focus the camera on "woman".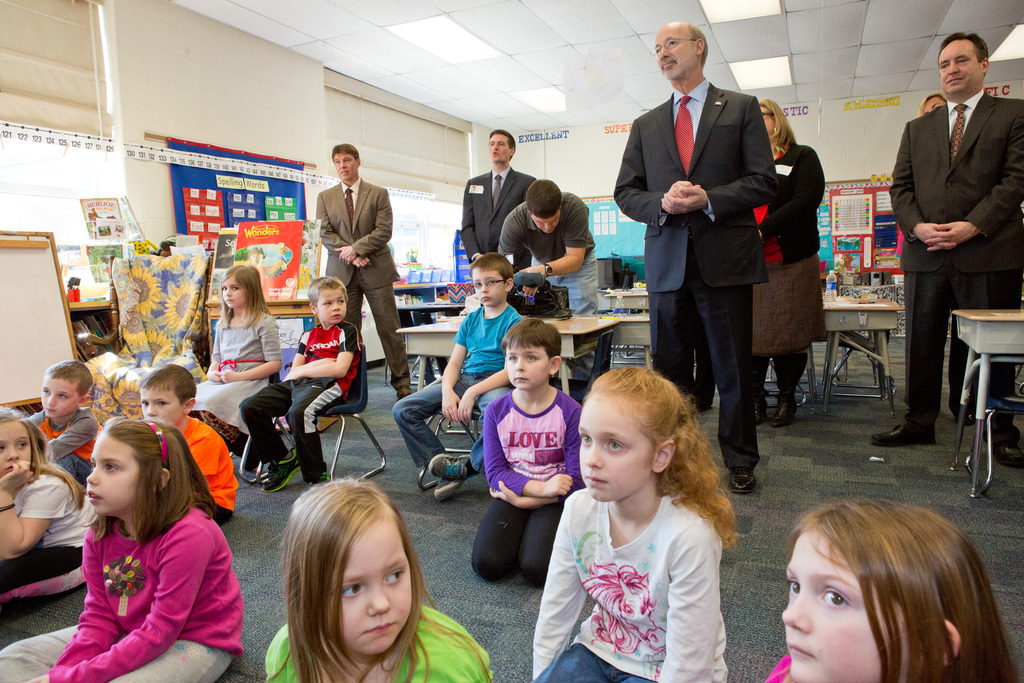
Focus region: BBox(740, 94, 829, 427).
